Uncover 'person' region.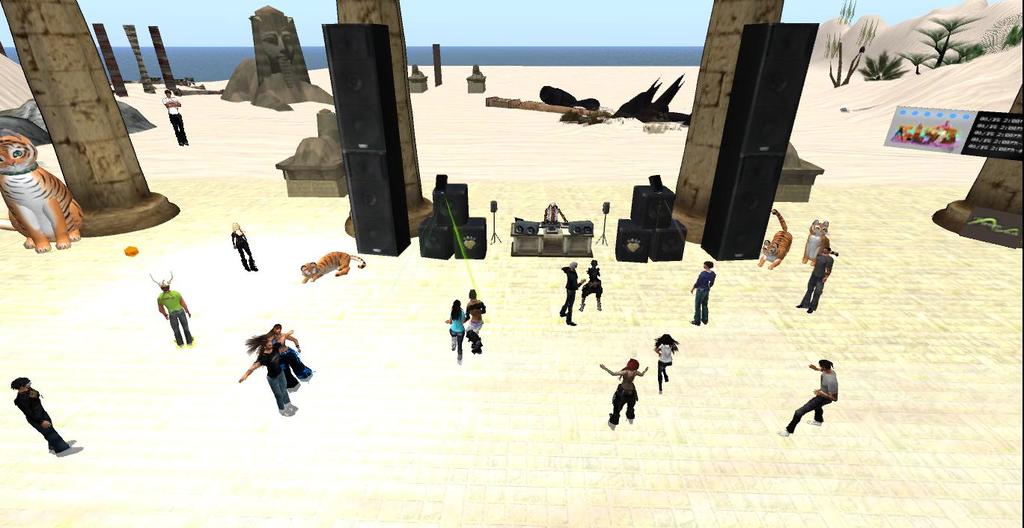
Uncovered: x1=274, y1=318, x2=317, y2=393.
